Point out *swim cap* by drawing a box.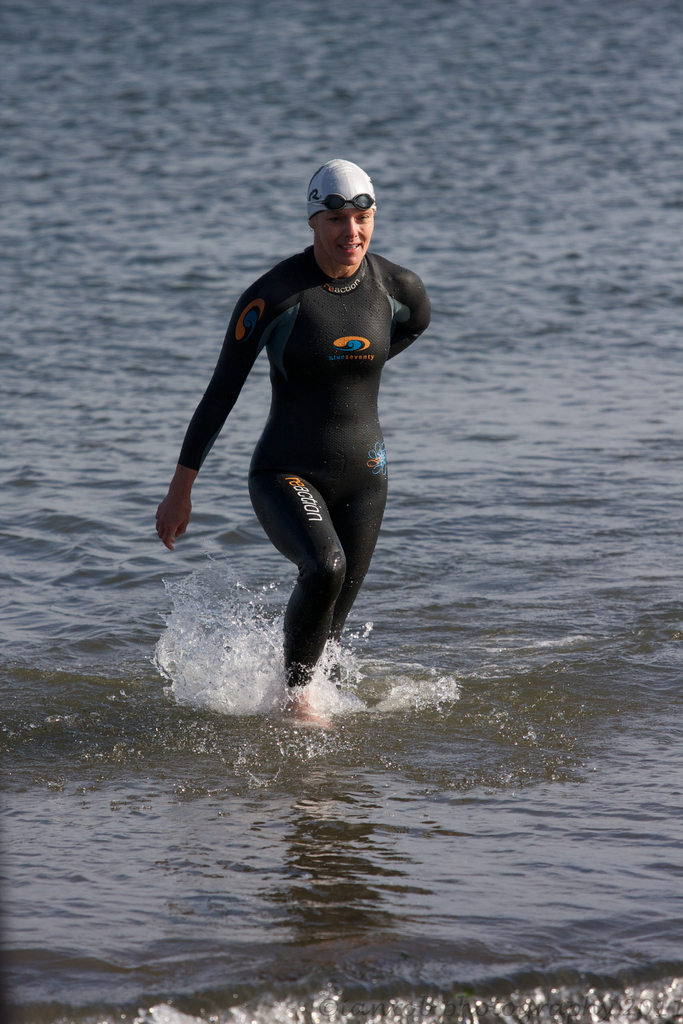
(x1=308, y1=157, x2=376, y2=215).
